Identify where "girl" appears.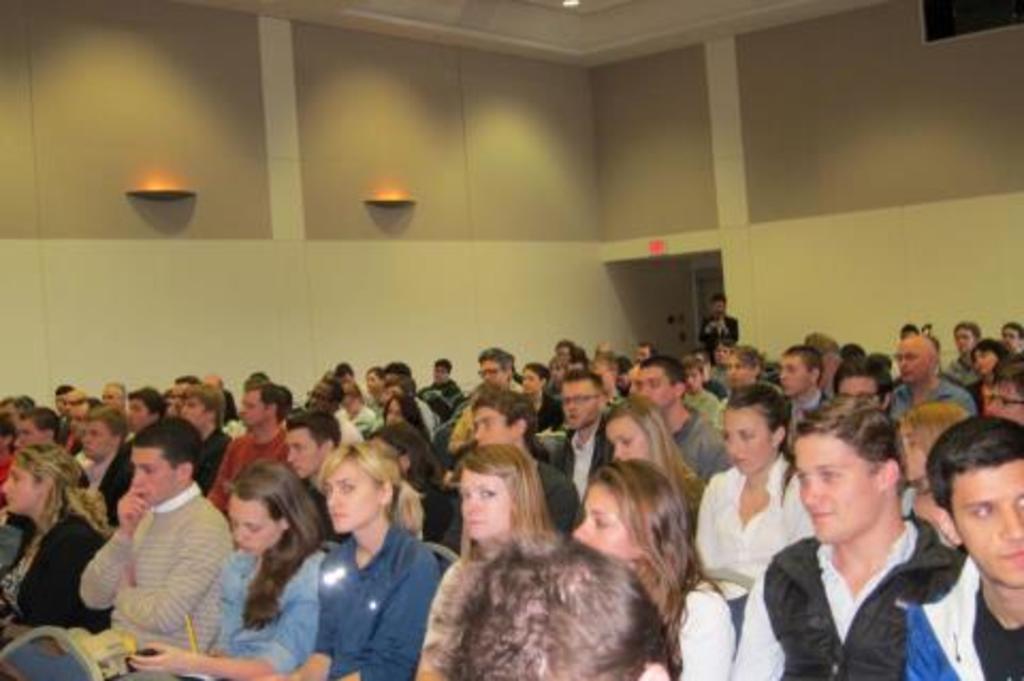
Appears at rect(580, 389, 700, 538).
